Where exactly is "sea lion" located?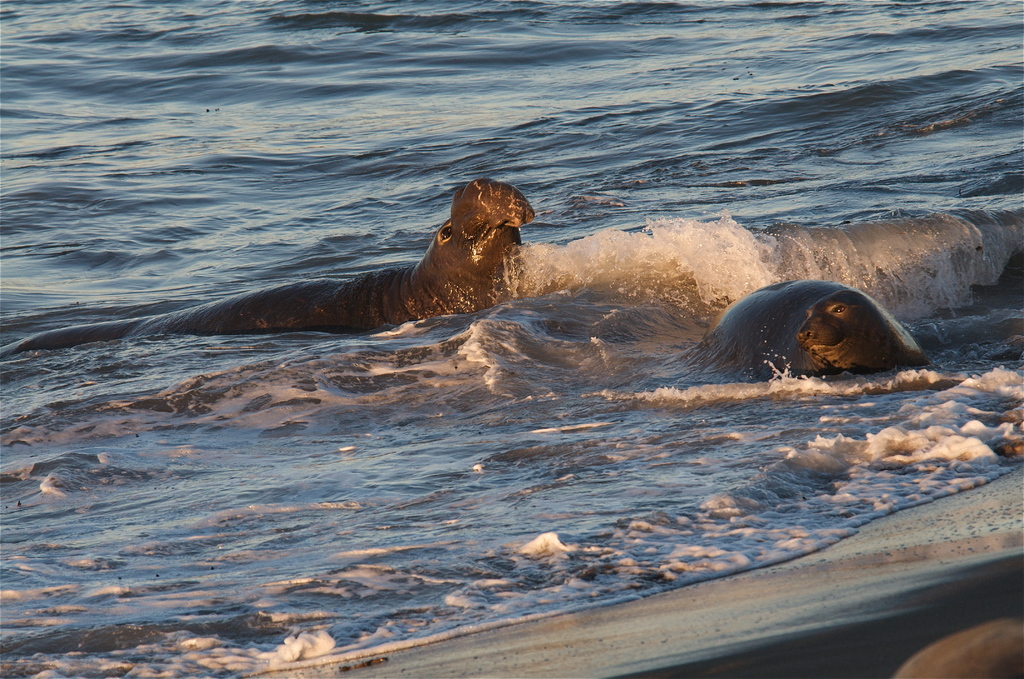
Its bounding box is left=697, top=278, right=931, bottom=373.
